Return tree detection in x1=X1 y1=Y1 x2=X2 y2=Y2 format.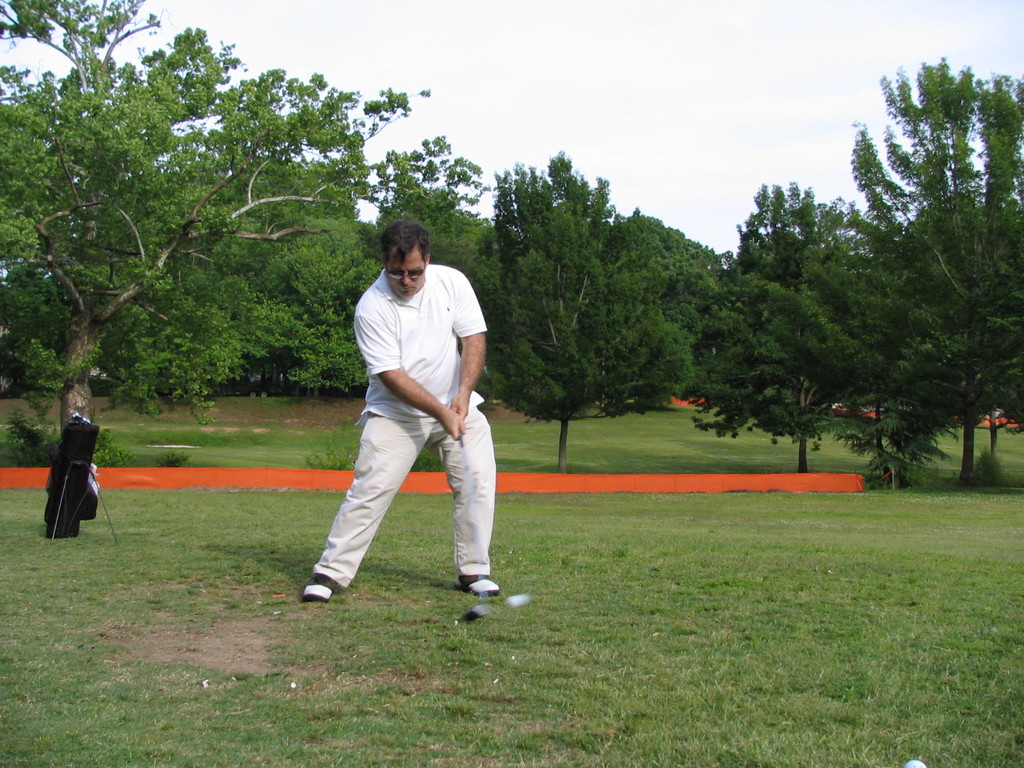
x1=0 y1=0 x2=433 y2=441.
